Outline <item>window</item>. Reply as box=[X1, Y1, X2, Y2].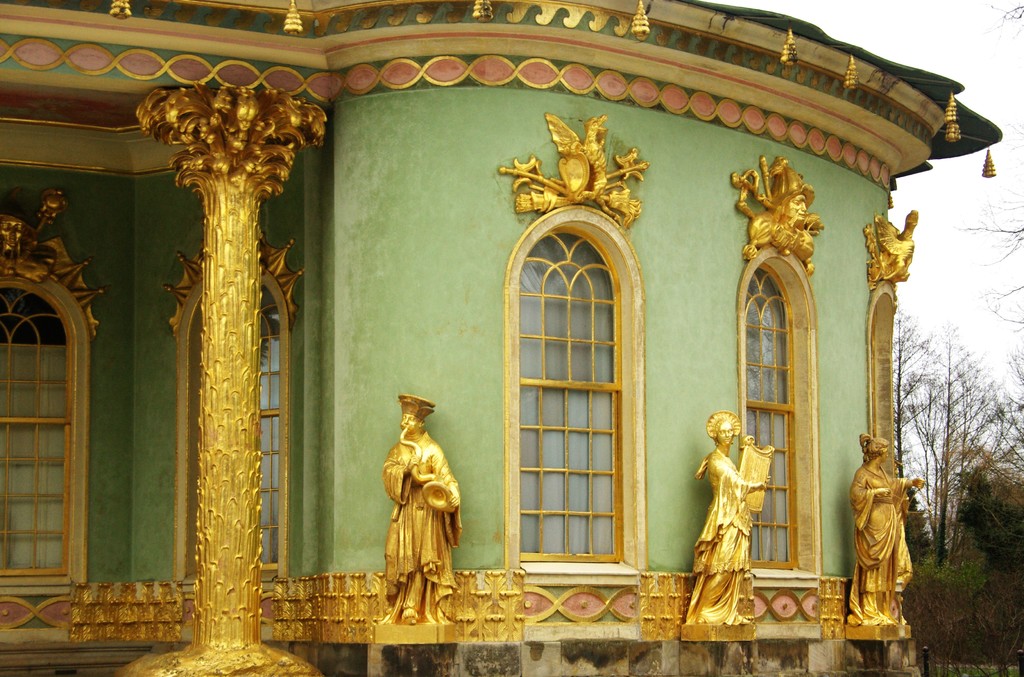
box=[865, 280, 896, 478].
